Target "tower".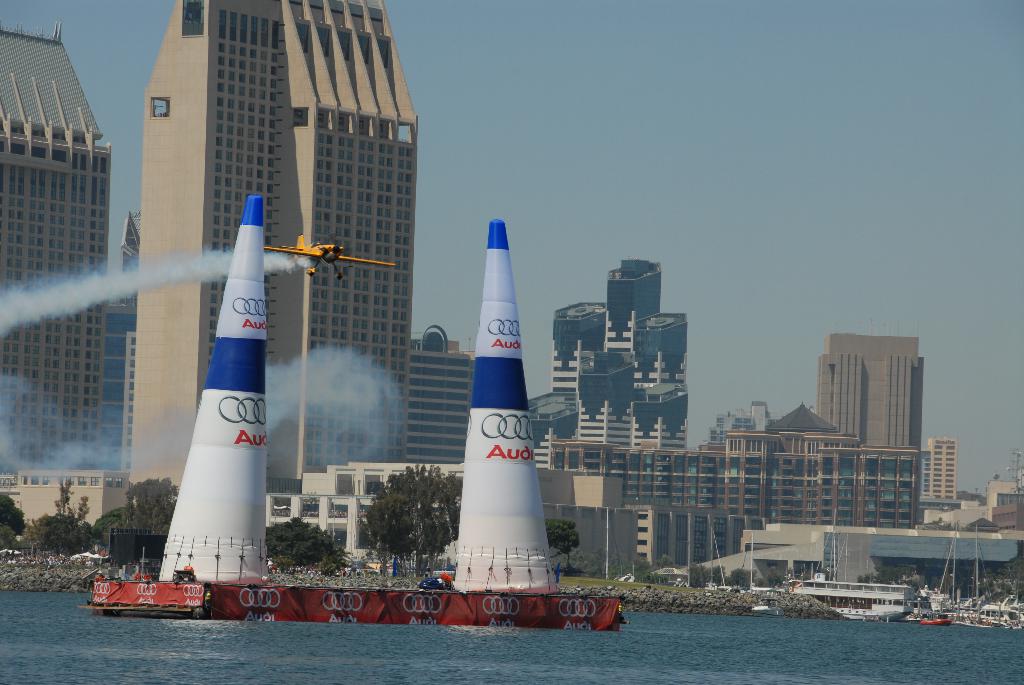
Target region: x1=553, y1=304, x2=611, y2=430.
